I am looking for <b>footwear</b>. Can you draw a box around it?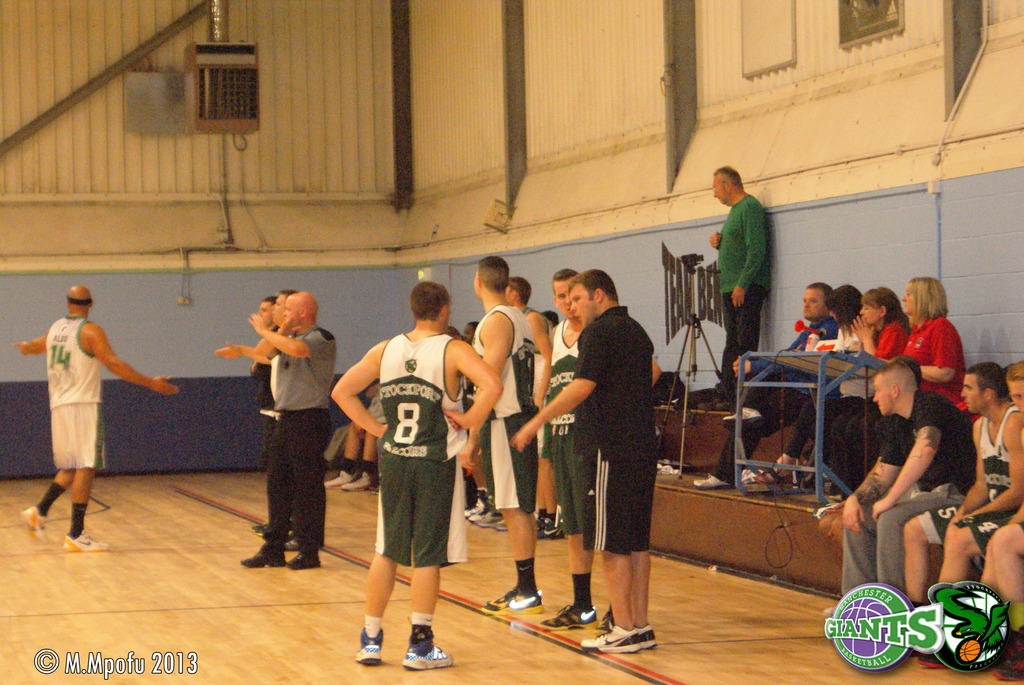
Sure, the bounding box is [left=753, top=463, right=796, bottom=484].
